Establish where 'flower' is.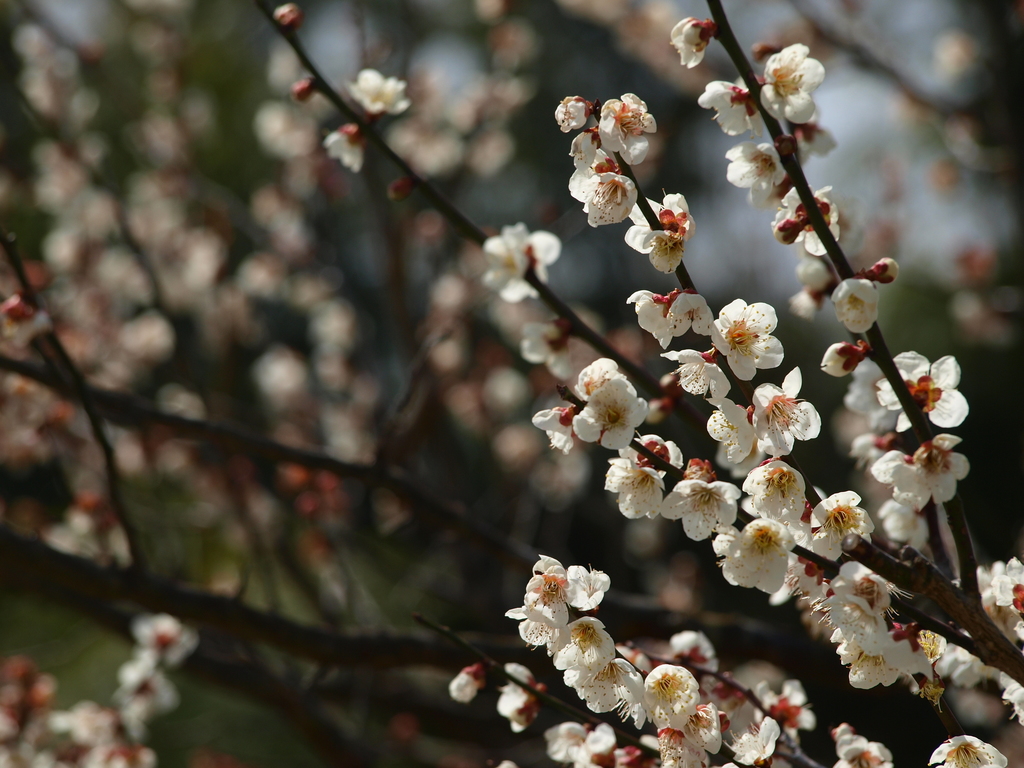
Established at [left=563, top=360, right=653, bottom=467].
